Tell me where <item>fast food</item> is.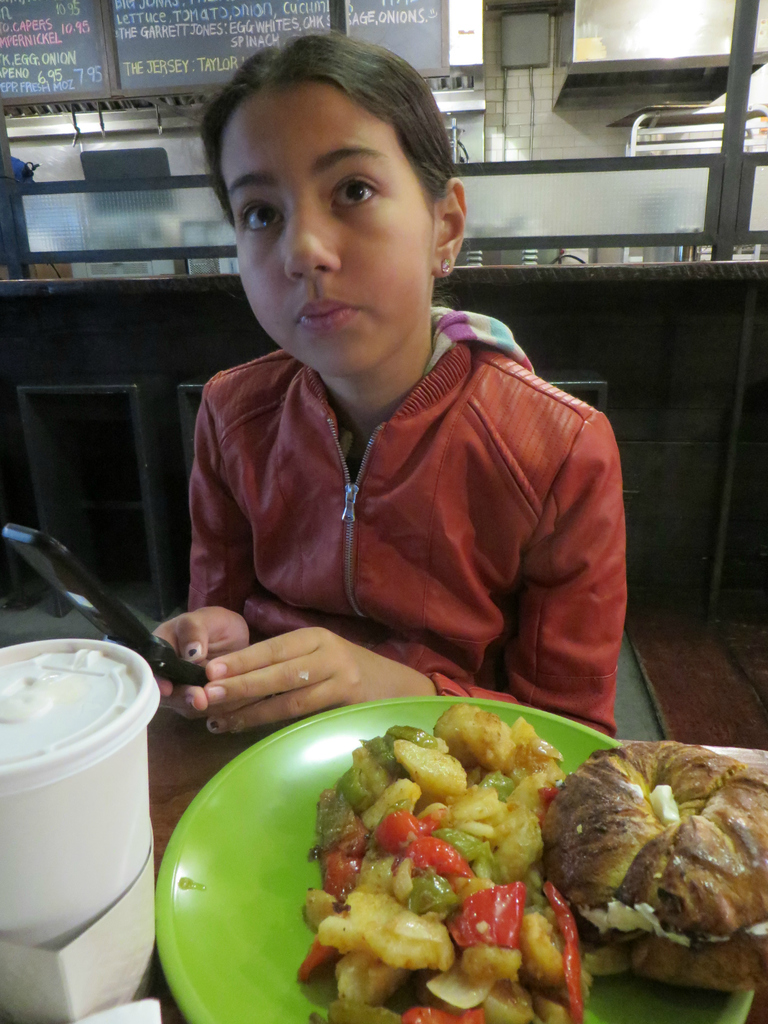
<item>fast food</item> is at bbox=[278, 711, 619, 1023].
